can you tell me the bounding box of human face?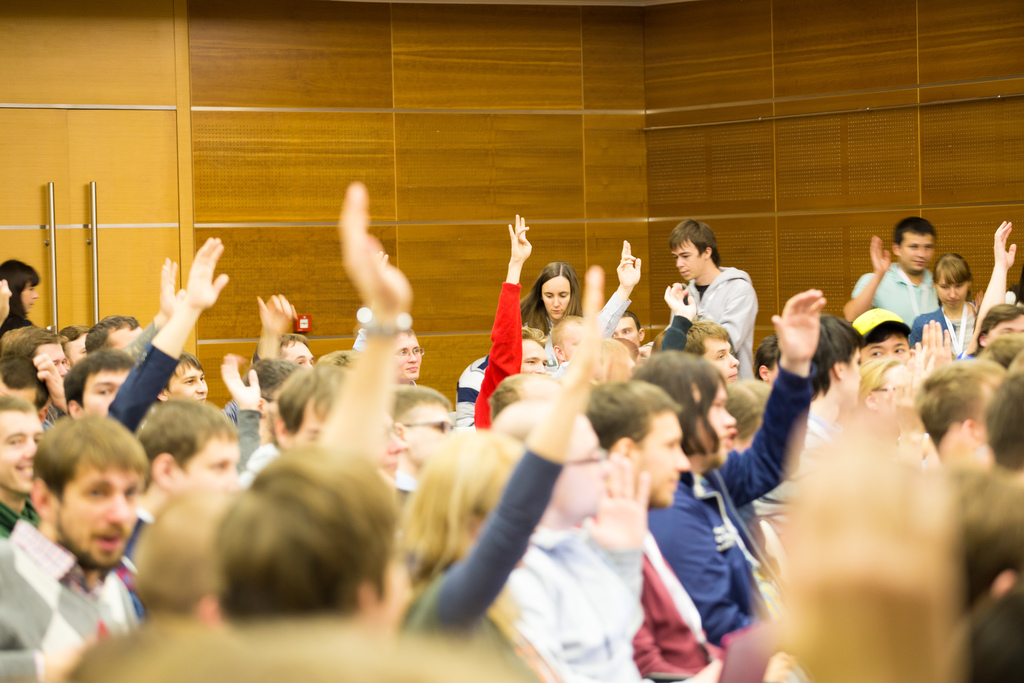
x1=902, y1=233, x2=934, y2=273.
